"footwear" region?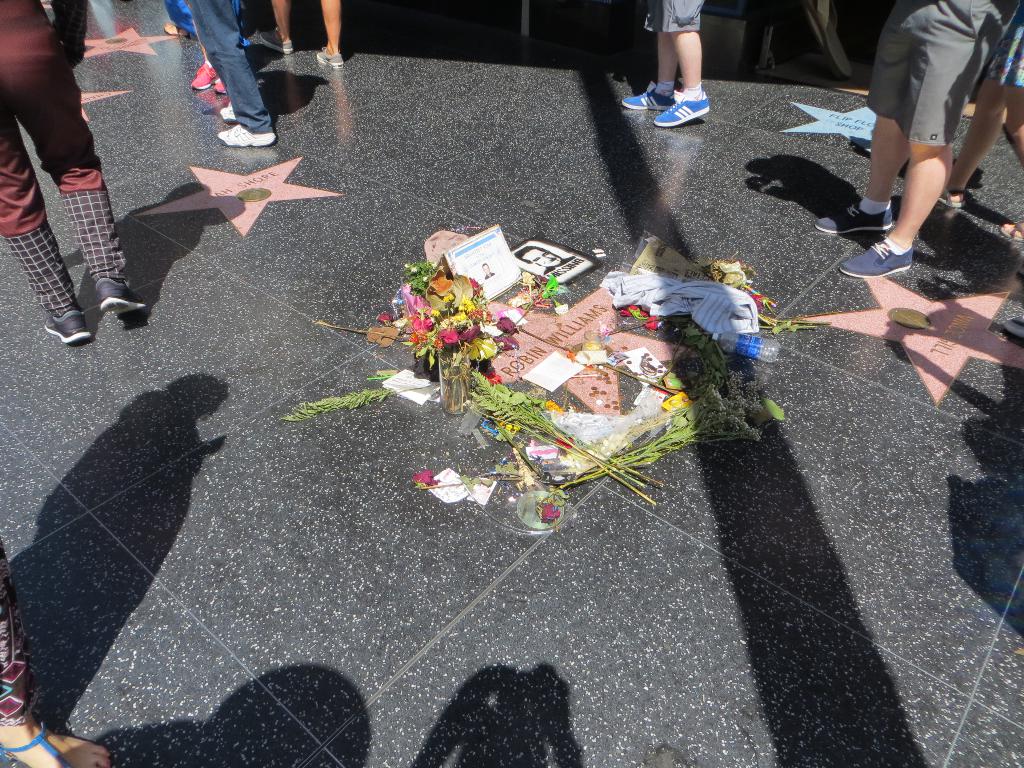
[left=258, top=29, right=294, bottom=56]
